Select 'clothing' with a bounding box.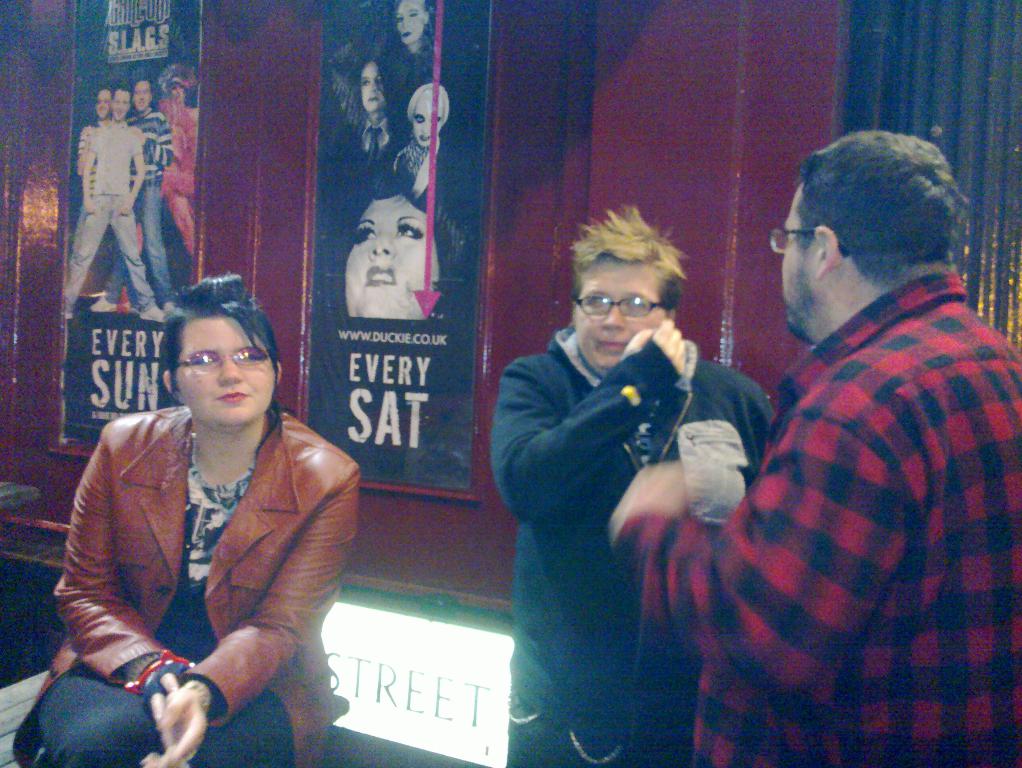
Rect(70, 124, 128, 262).
